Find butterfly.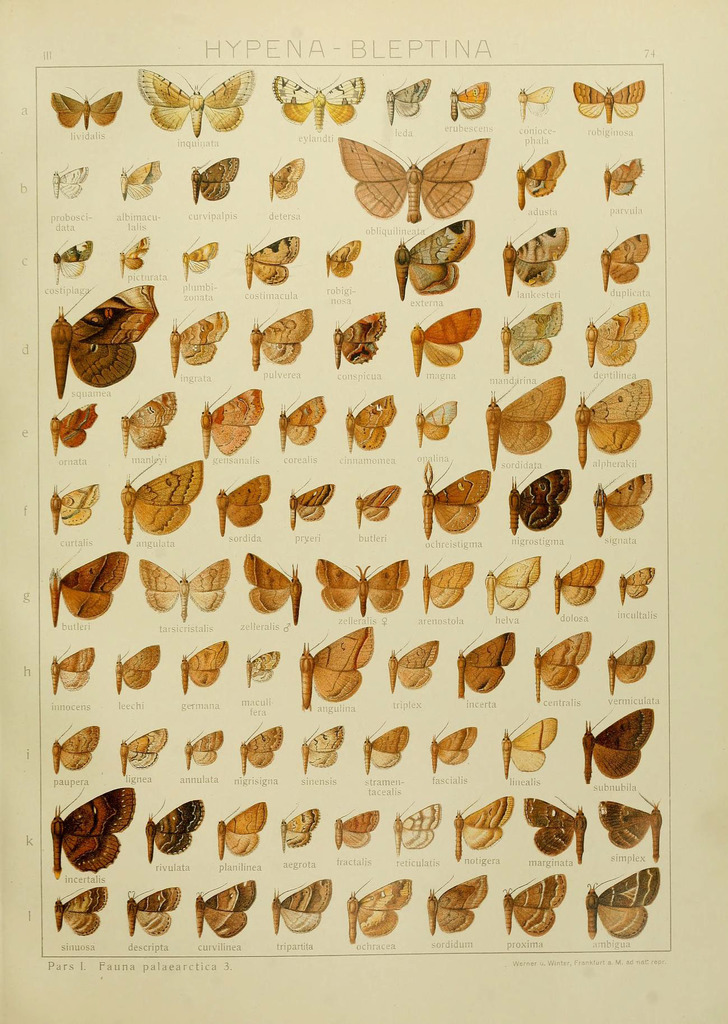
(left=585, top=704, right=658, bottom=781).
